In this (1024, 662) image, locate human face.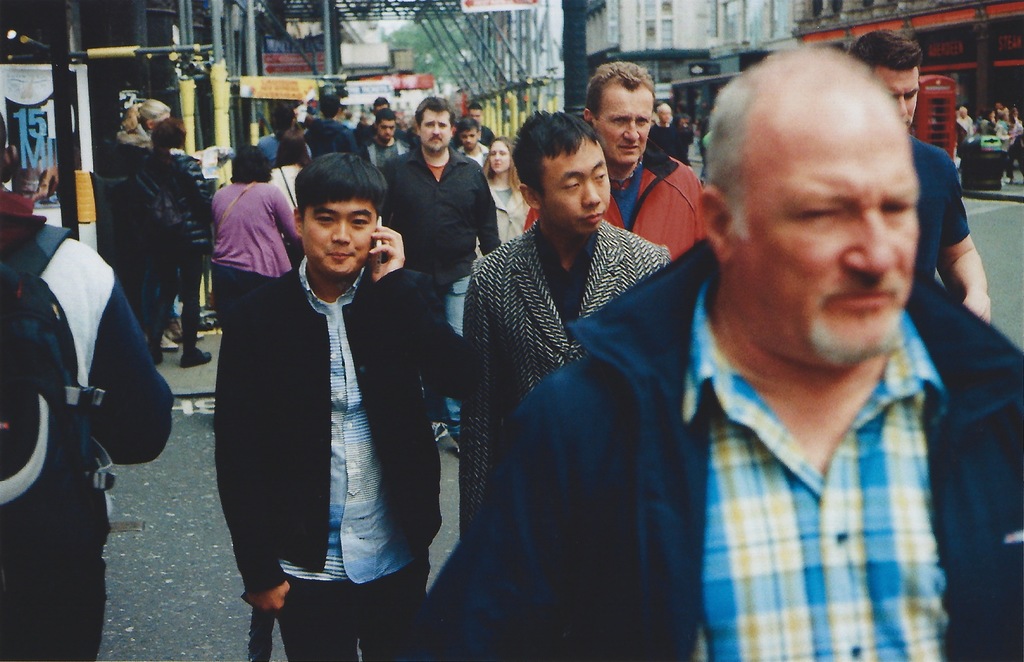
Bounding box: (550,140,612,238).
